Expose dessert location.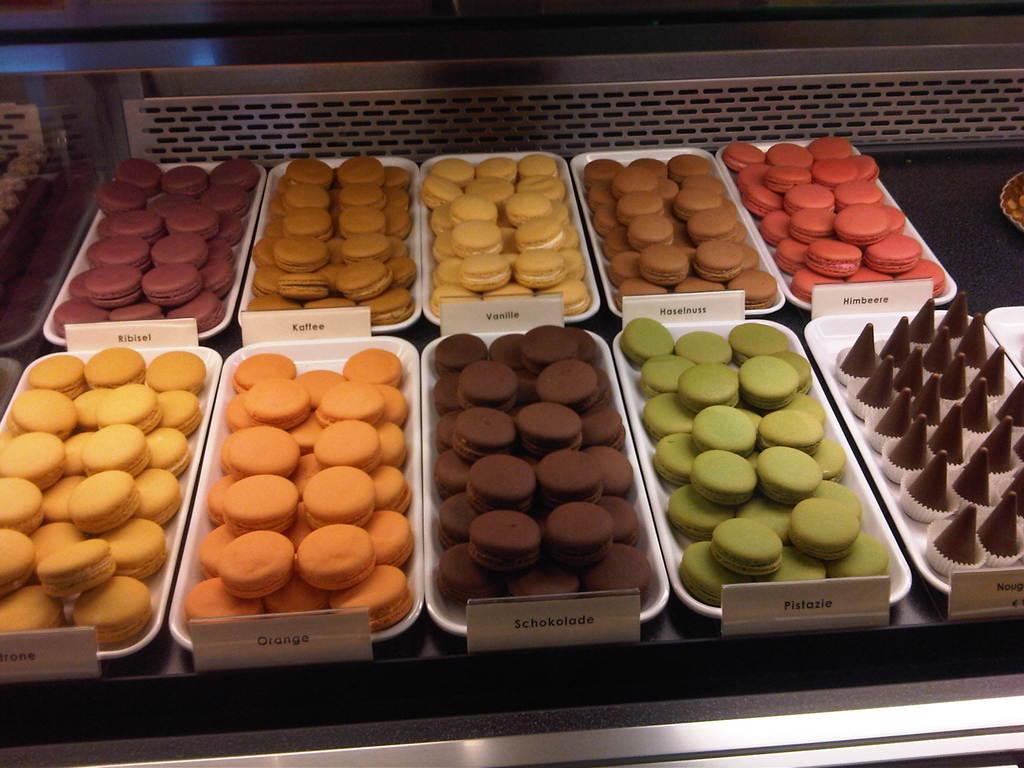
Exposed at l=387, t=207, r=409, b=239.
